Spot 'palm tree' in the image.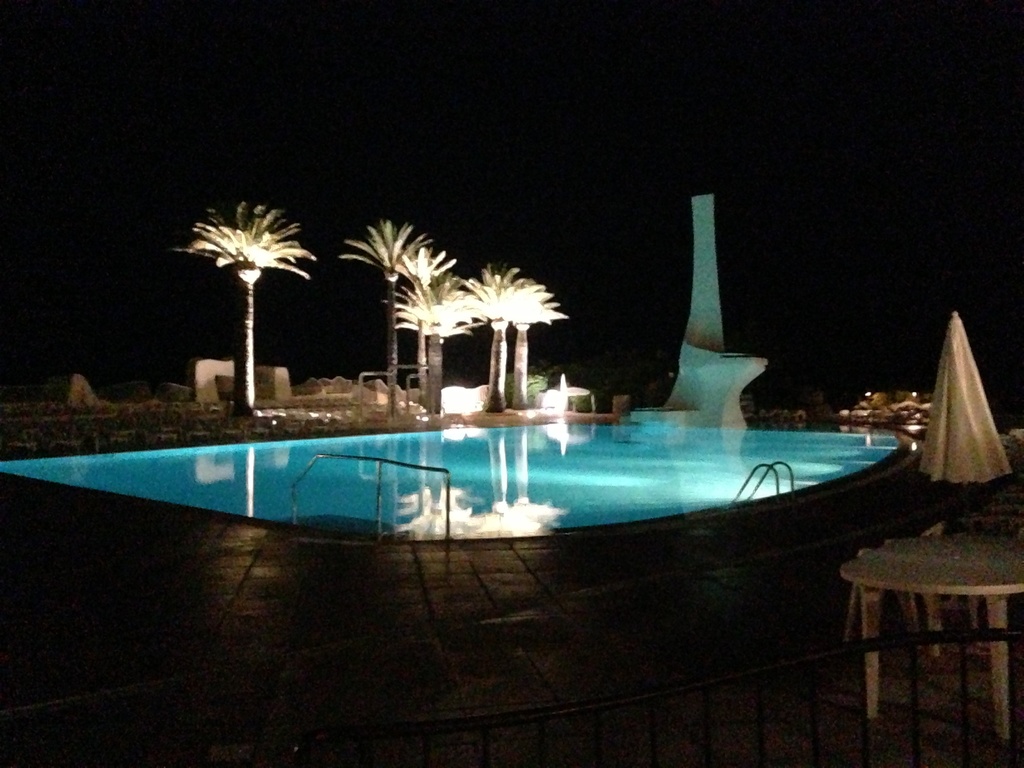
'palm tree' found at BBox(523, 268, 572, 401).
